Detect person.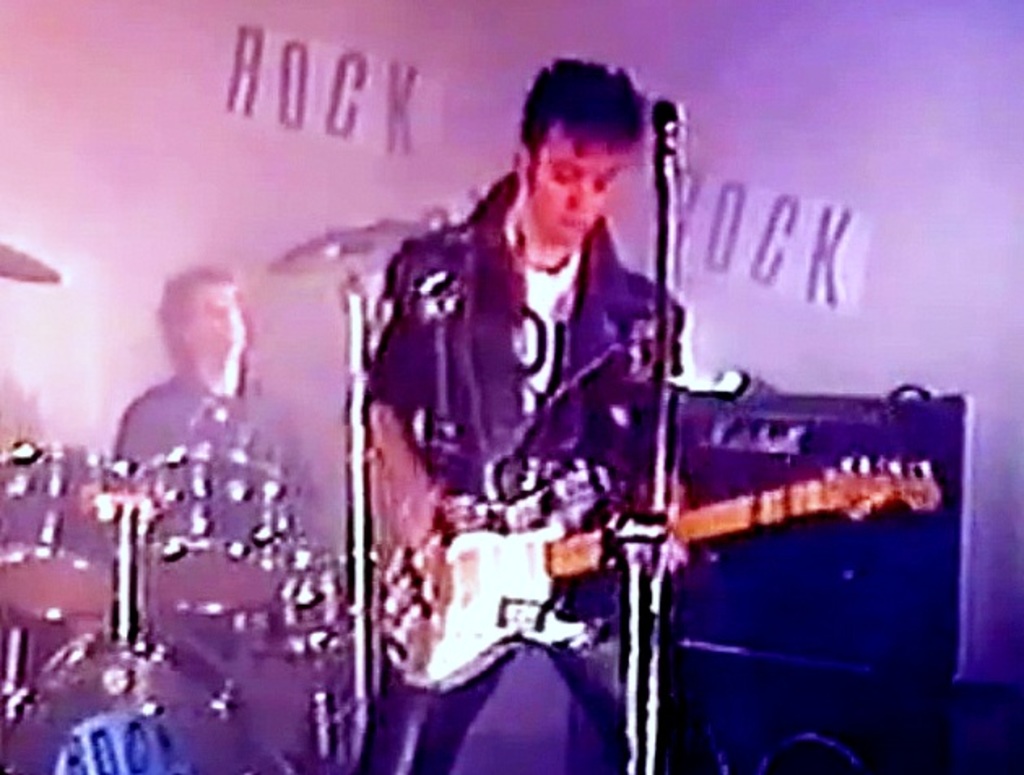
Detected at <box>114,265,310,471</box>.
